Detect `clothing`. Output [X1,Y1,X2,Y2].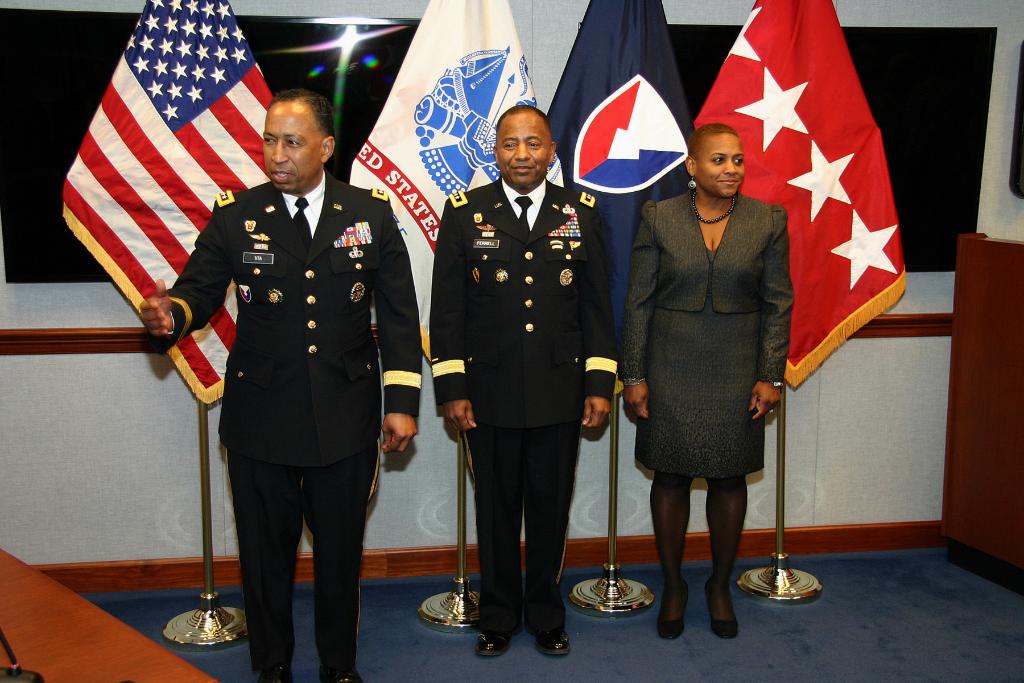
[504,177,543,237].
